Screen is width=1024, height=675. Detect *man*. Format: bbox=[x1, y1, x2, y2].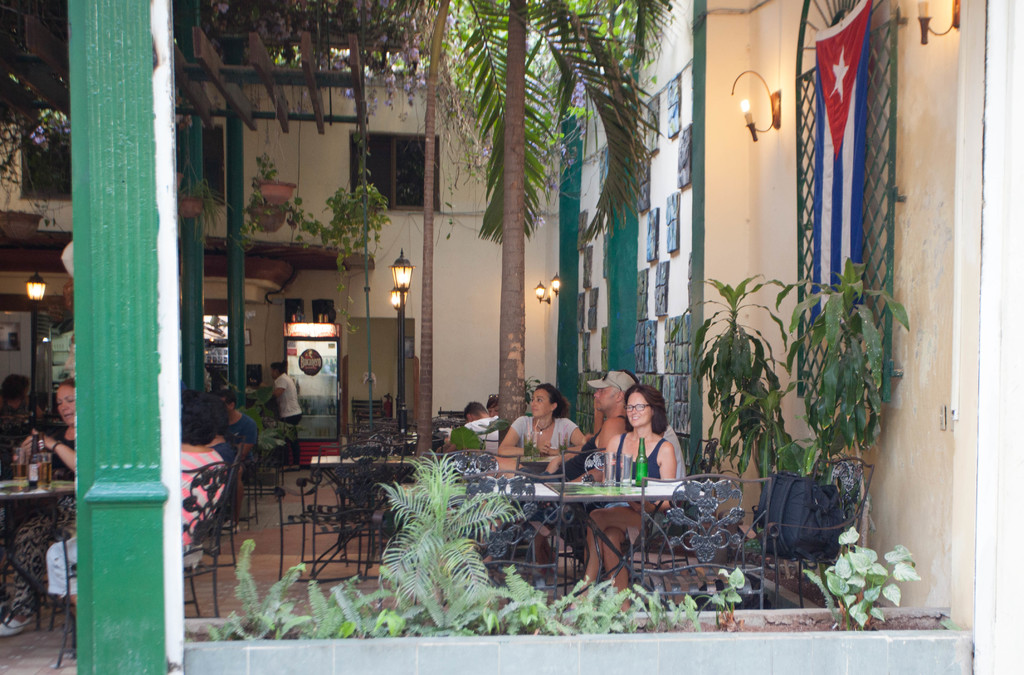
bbox=[0, 377, 28, 418].
